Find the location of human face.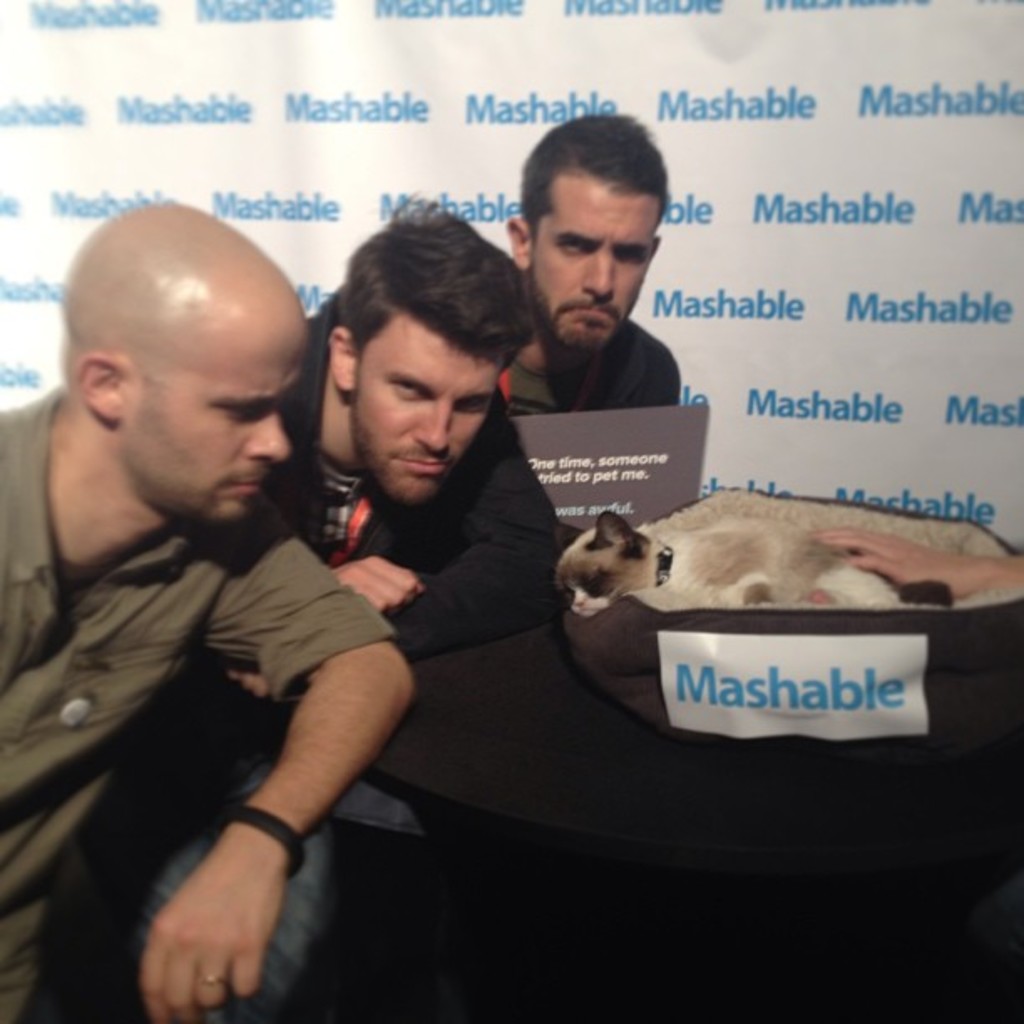
Location: {"x1": 117, "y1": 296, "x2": 316, "y2": 525}.
